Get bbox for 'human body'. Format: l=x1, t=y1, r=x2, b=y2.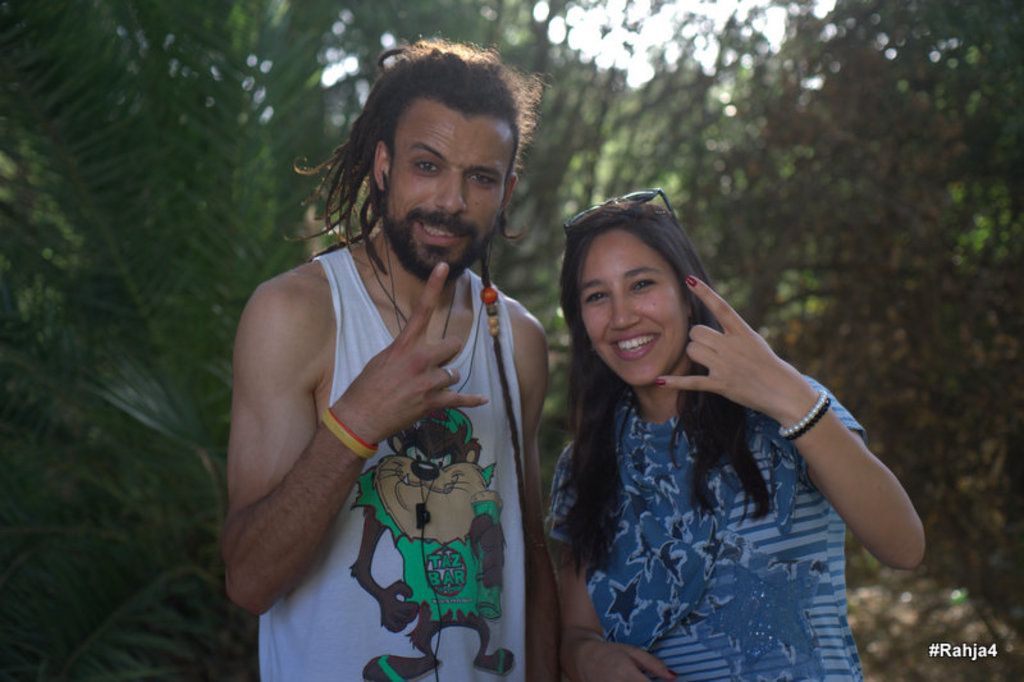
l=545, t=200, r=923, b=681.
